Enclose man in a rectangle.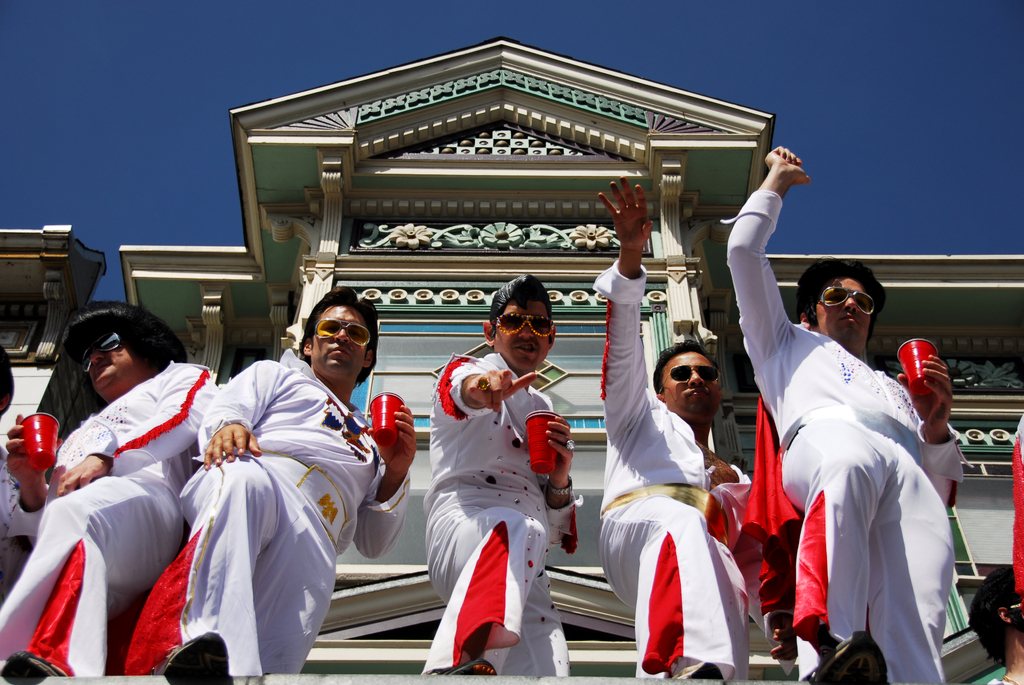
Rect(590, 173, 768, 684).
